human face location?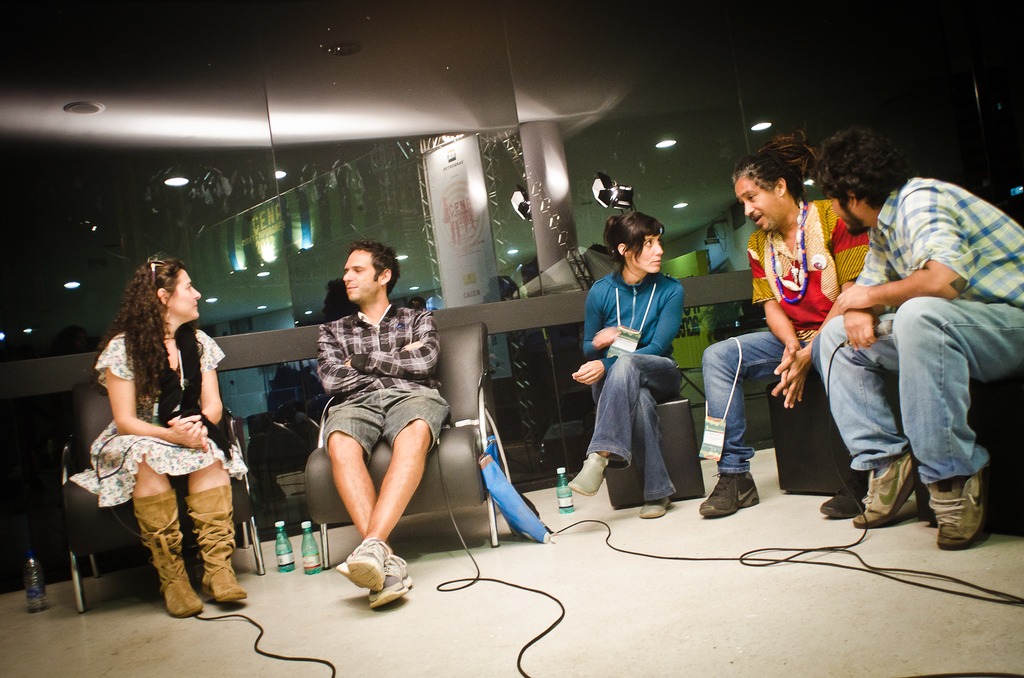
(x1=631, y1=234, x2=662, y2=274)
